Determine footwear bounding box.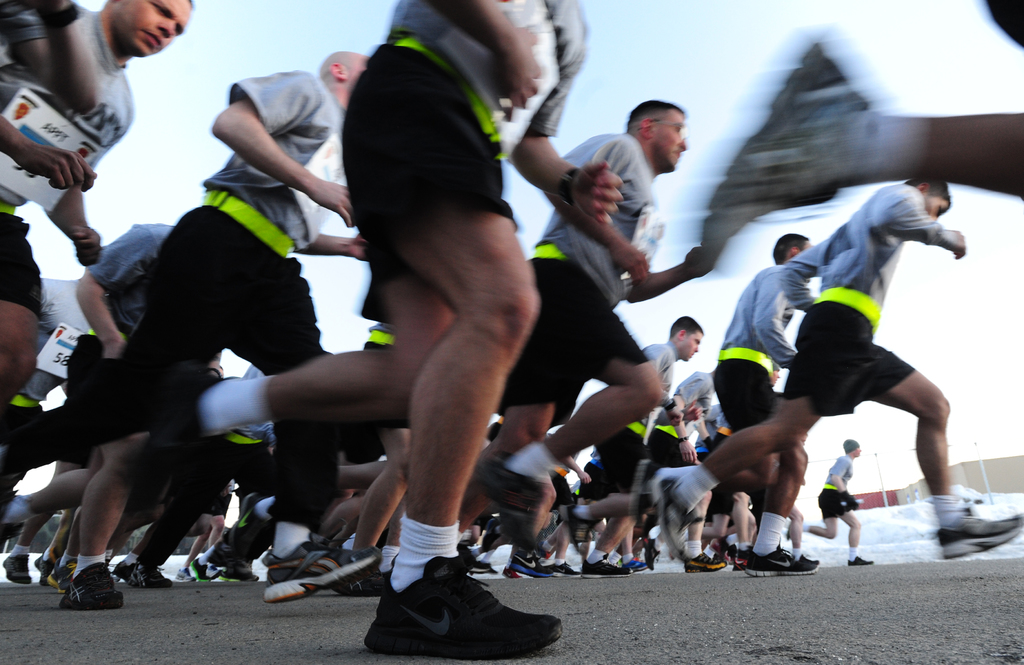
Determined: 189:559:212:583.
